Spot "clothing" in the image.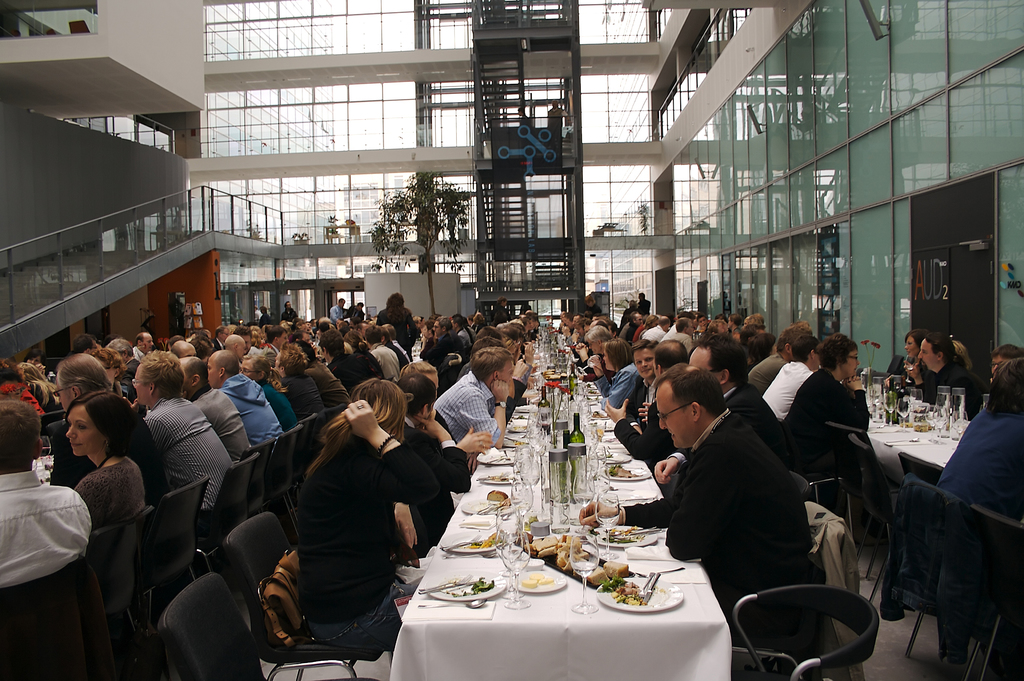
"clothing" found at {"left": 244, "top": 391, "right": 439, "bottom": 659}.
